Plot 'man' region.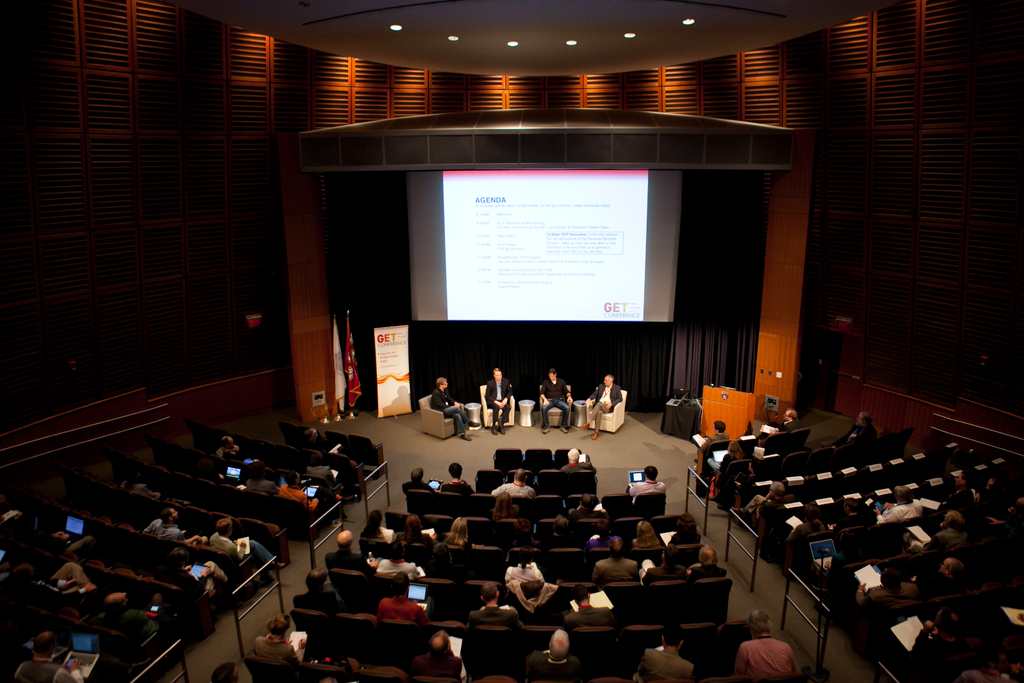
Plotted at [x1=288, y1=564, x2=344, y2=611].
